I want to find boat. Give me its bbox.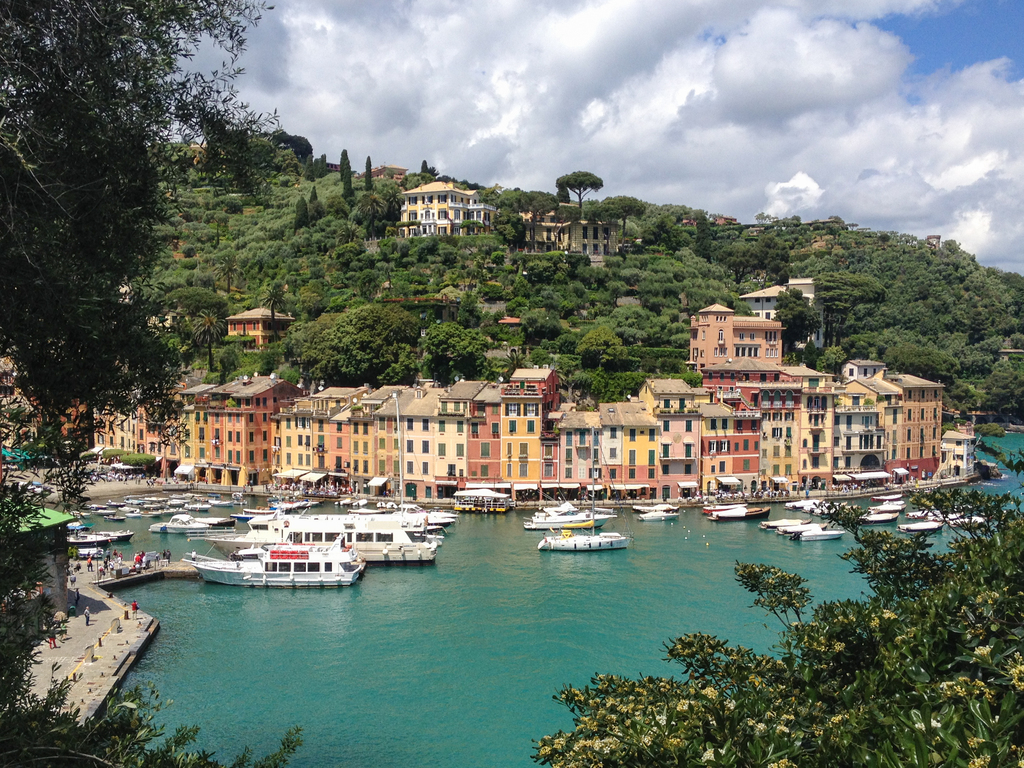
select_region(67, 520, 88, 533).
